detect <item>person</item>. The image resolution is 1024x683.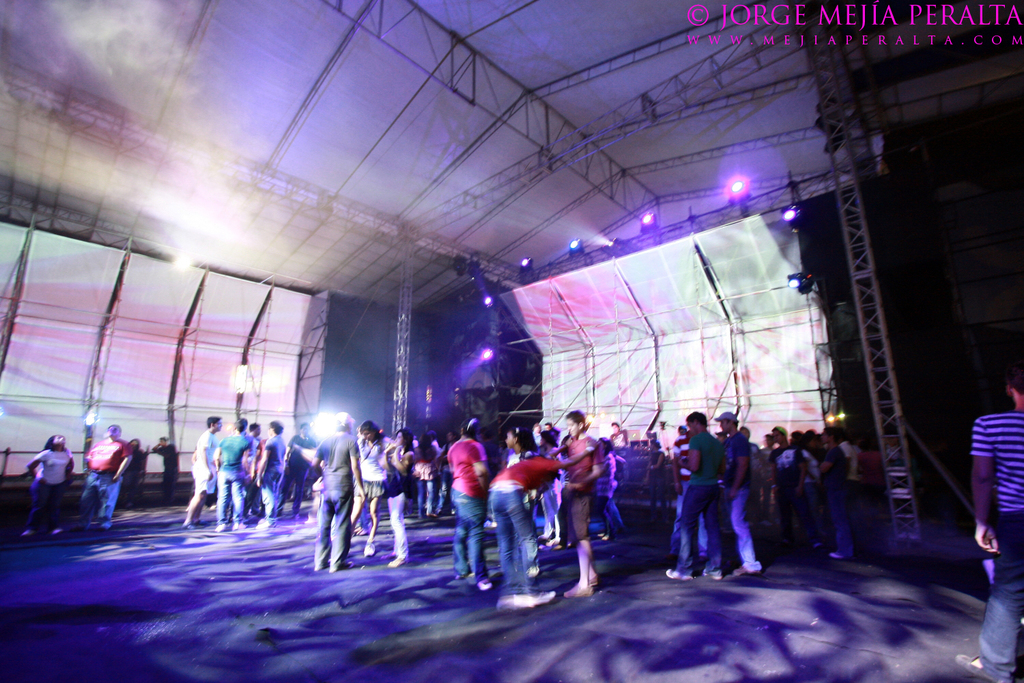
<region>208, 415, 260, 527</region>.
